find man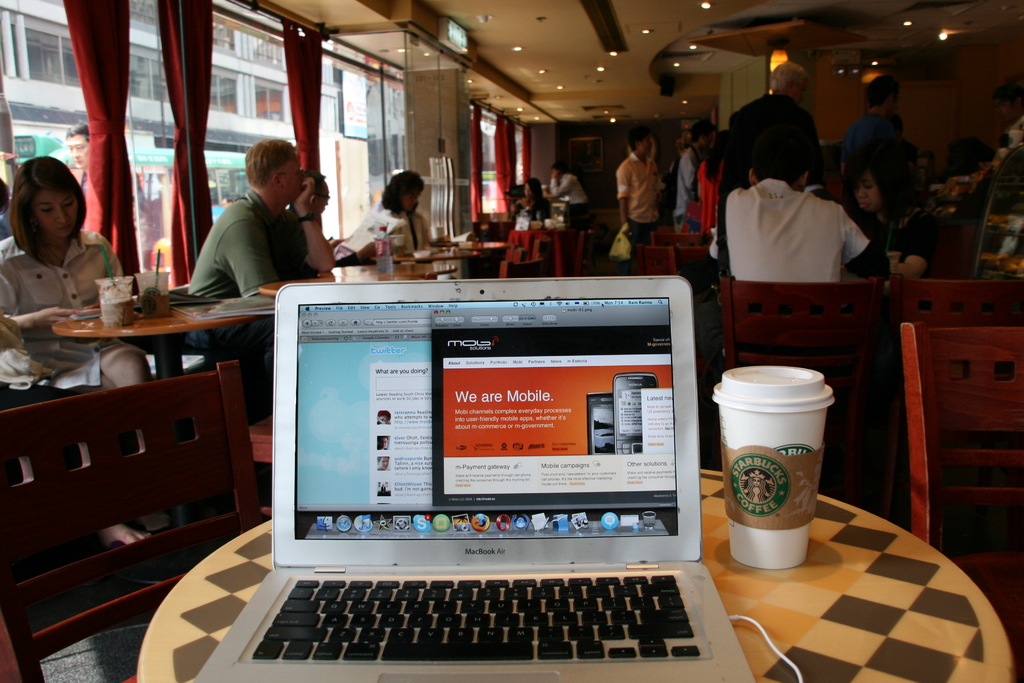
616 131 662 277
